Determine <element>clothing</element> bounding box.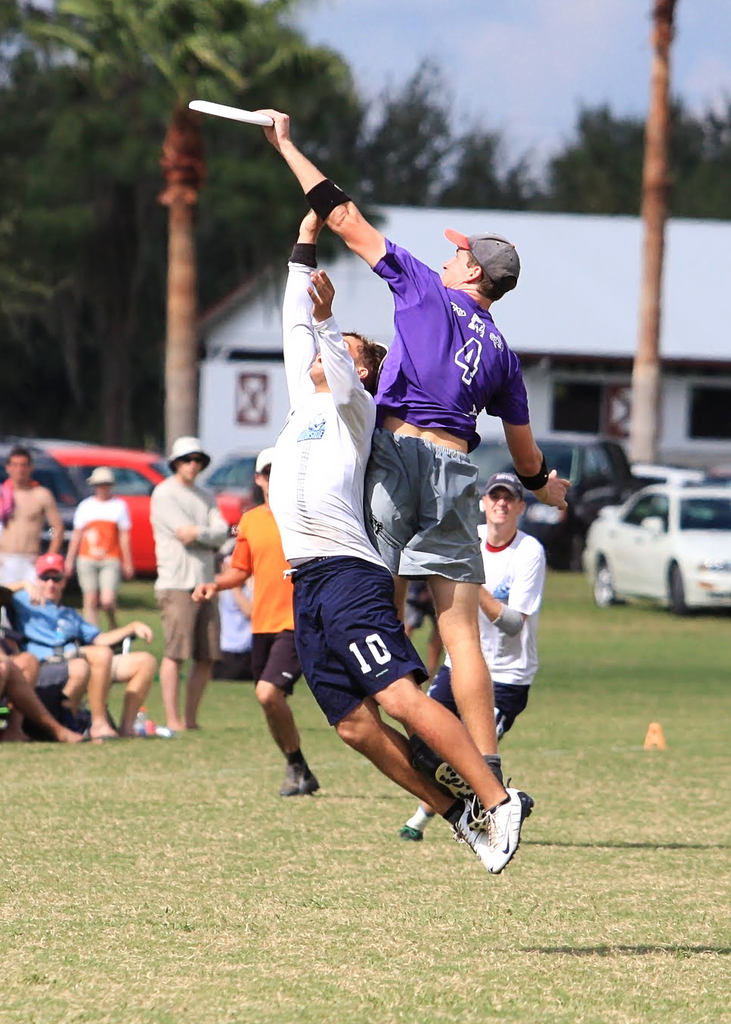
Determined: x1=233, y1=440, x2=307, y2=686.
